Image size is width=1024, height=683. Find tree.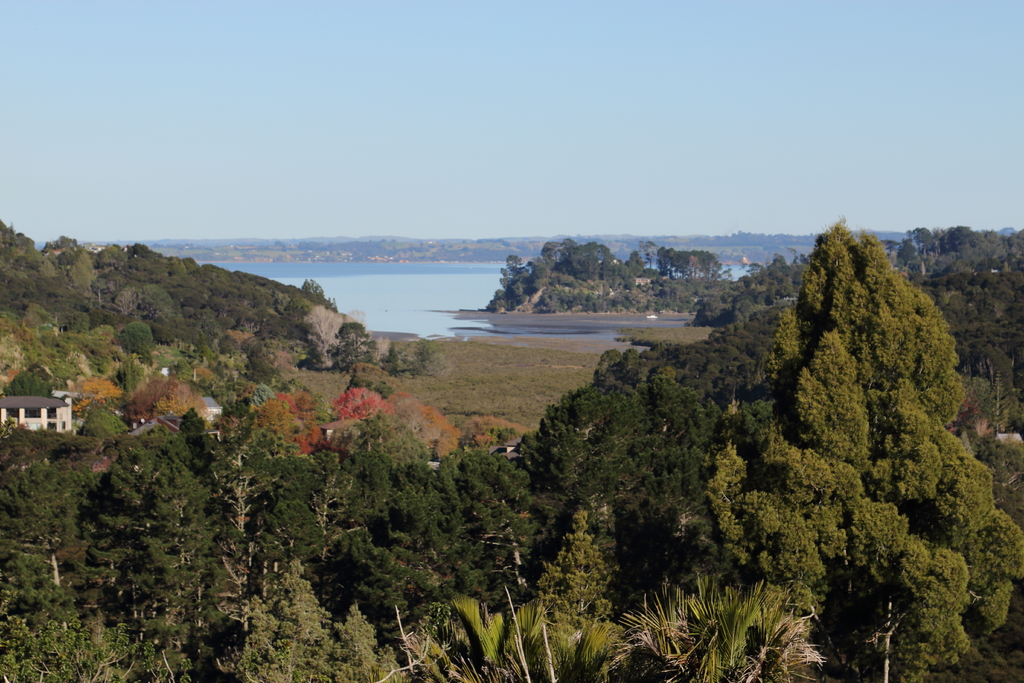
[x1=330, y1=320, x2=372, y2=359].
